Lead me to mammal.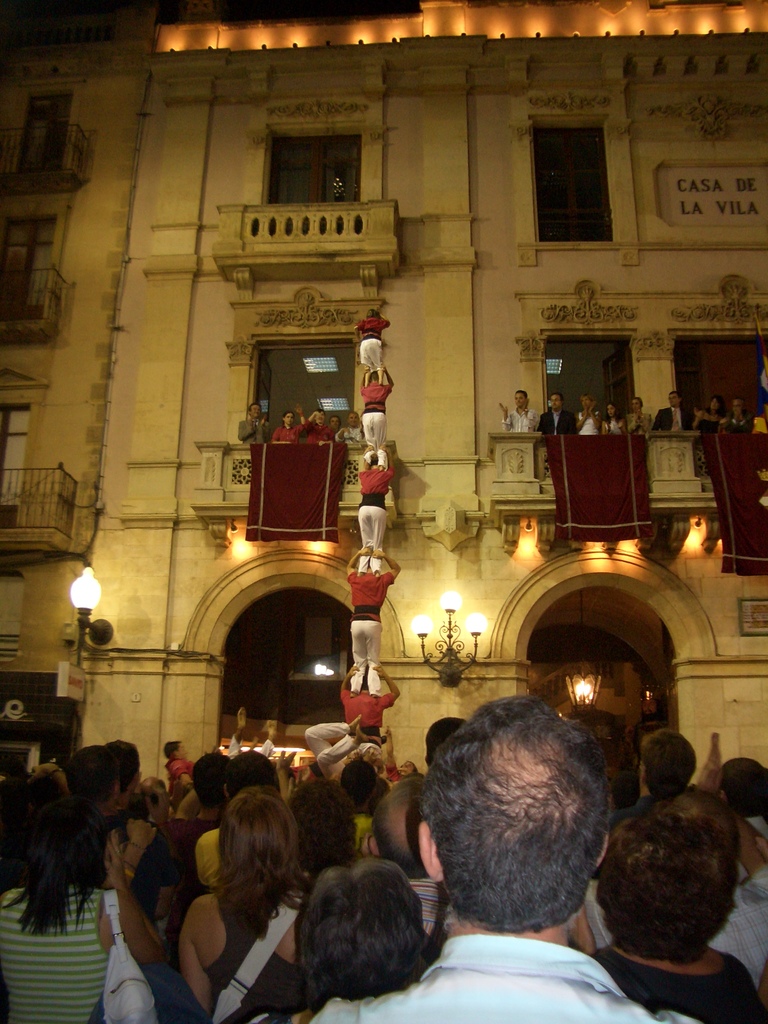
Lead to BBox(356, 448, 396, 574).
